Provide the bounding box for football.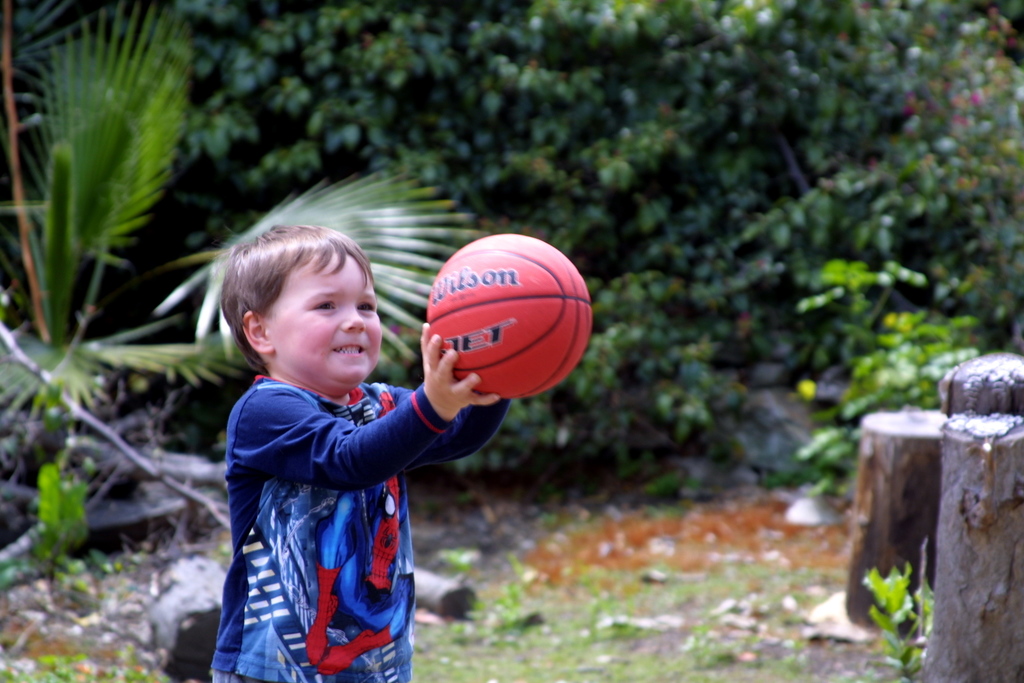
428, 231, 595, 399.
